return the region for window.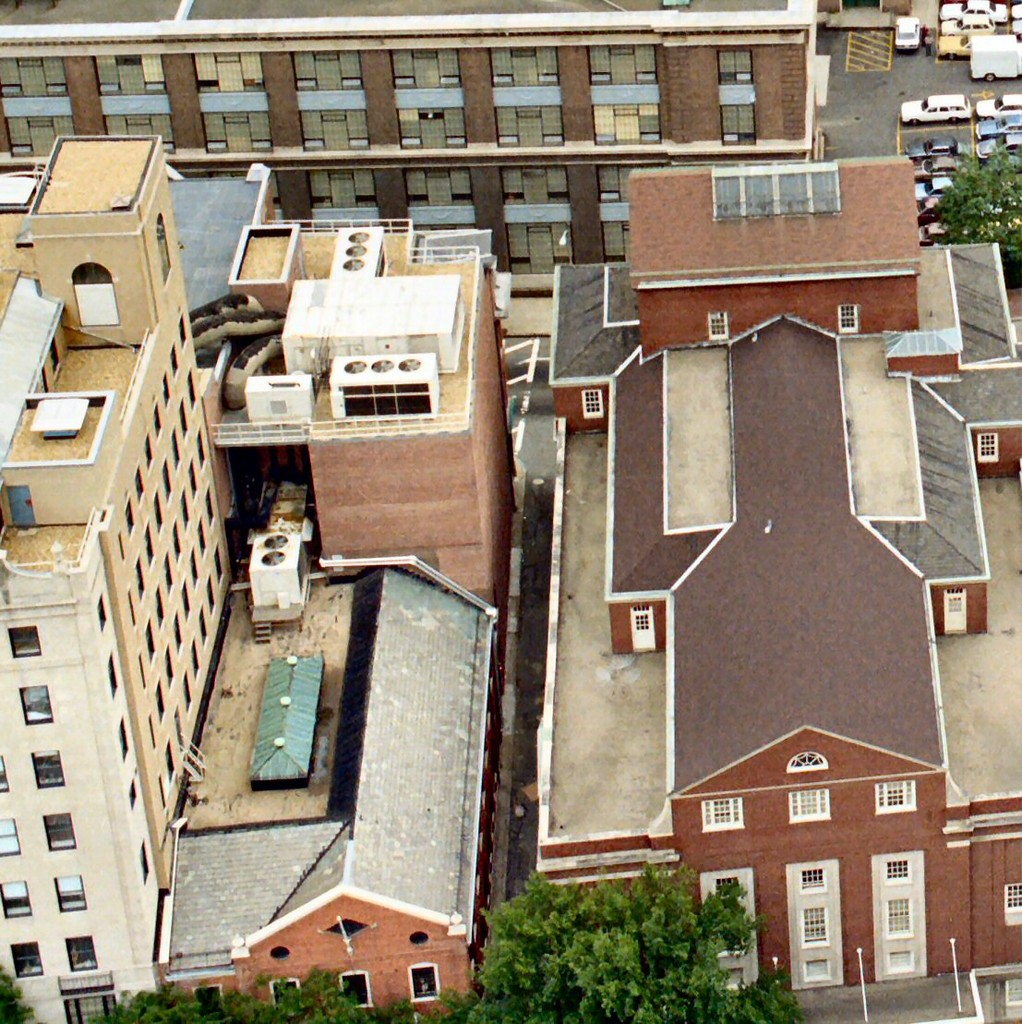
rect(106, 654, 118, 699).
